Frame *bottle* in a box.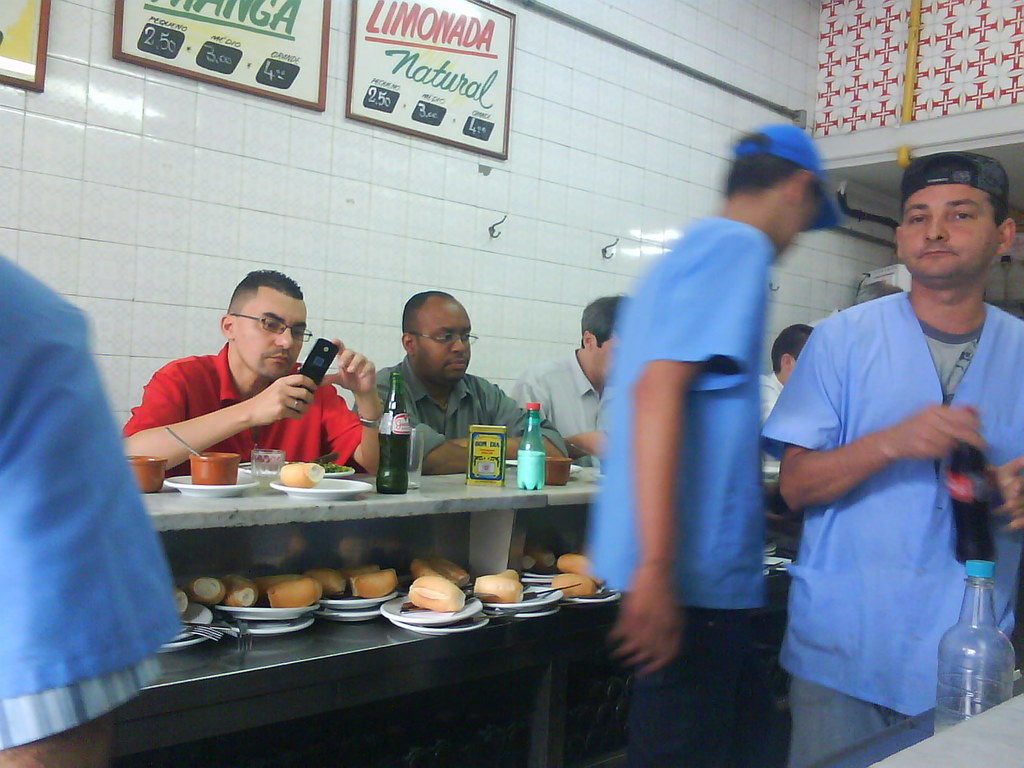
<region>511, 400, 547, 498</region>.
